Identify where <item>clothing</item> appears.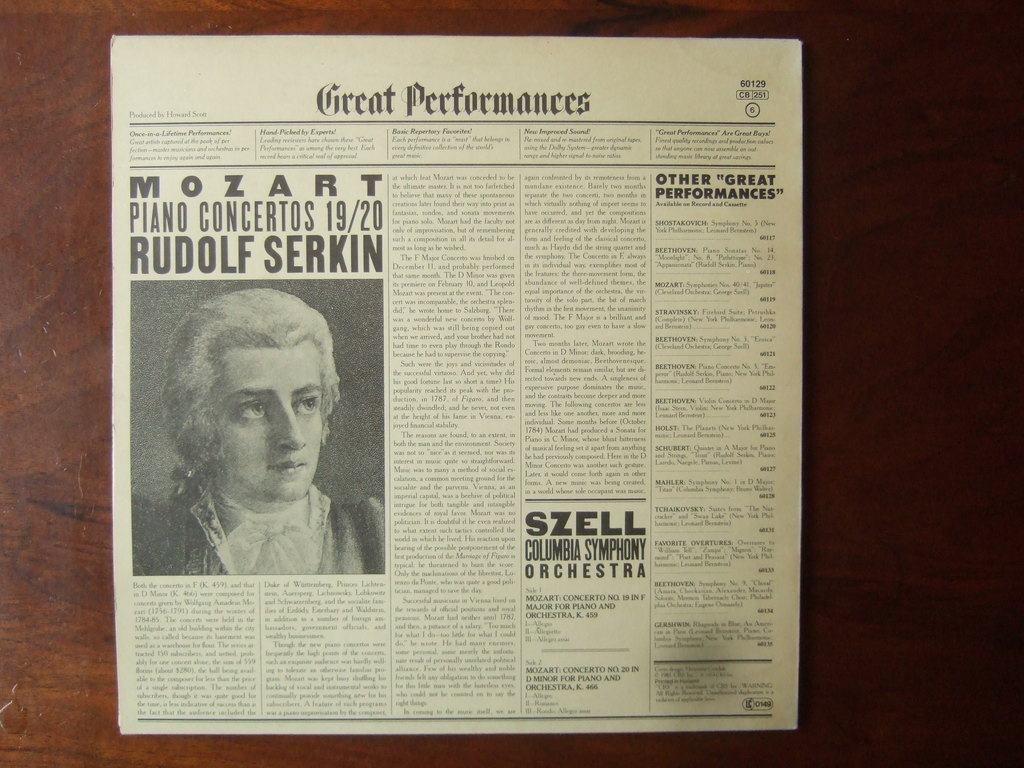
Appears at [left=153, top=433, right=367, bottom=587].
